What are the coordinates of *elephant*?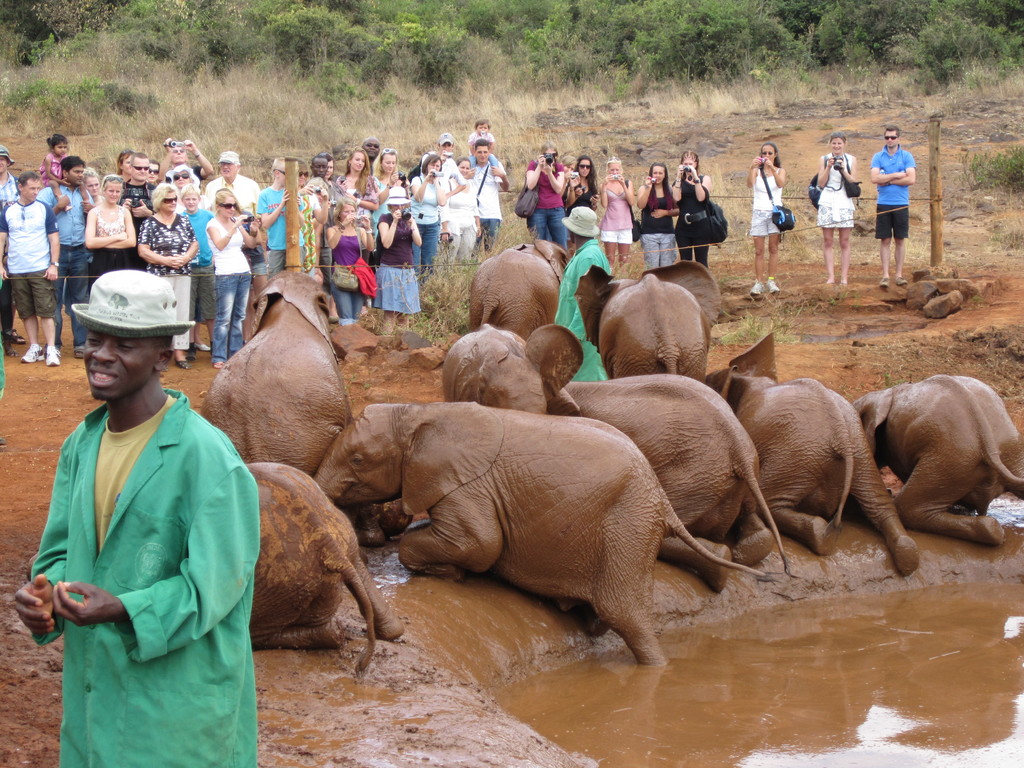
bbox(225, 455, 396, 688).
